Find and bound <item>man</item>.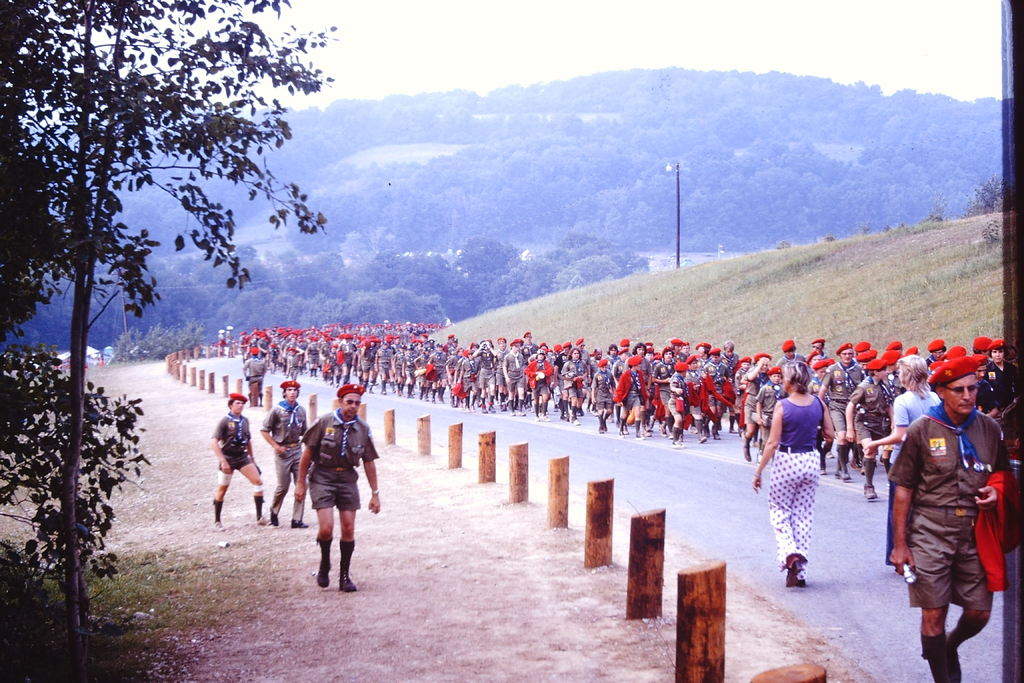
Bound: box(260, 381, 308, 525).
